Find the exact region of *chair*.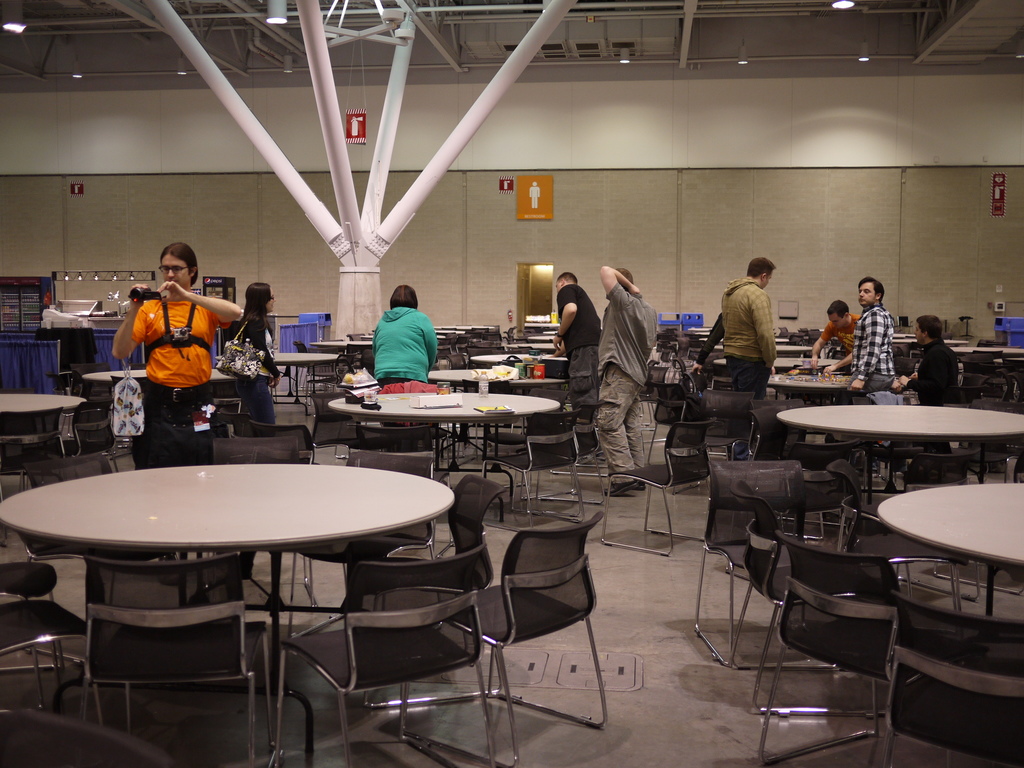
Exact region: <region>1008, 373, 1023, 397</region>.
